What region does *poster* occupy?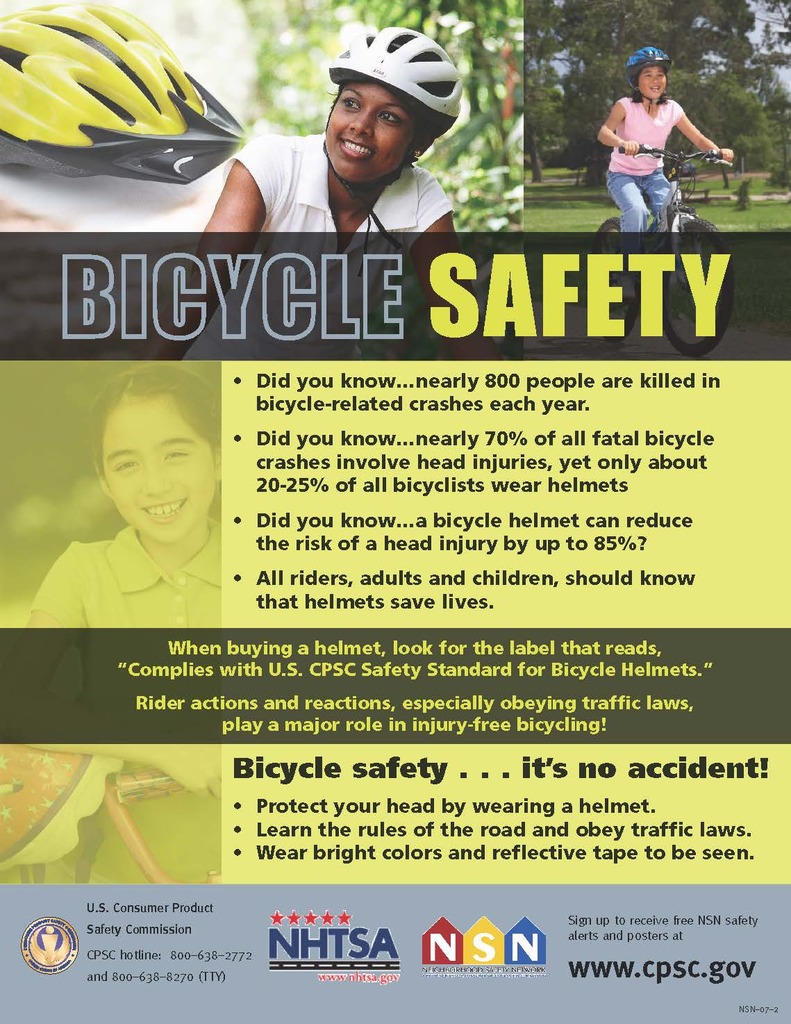
locate(0, 0, 790, 1023).
